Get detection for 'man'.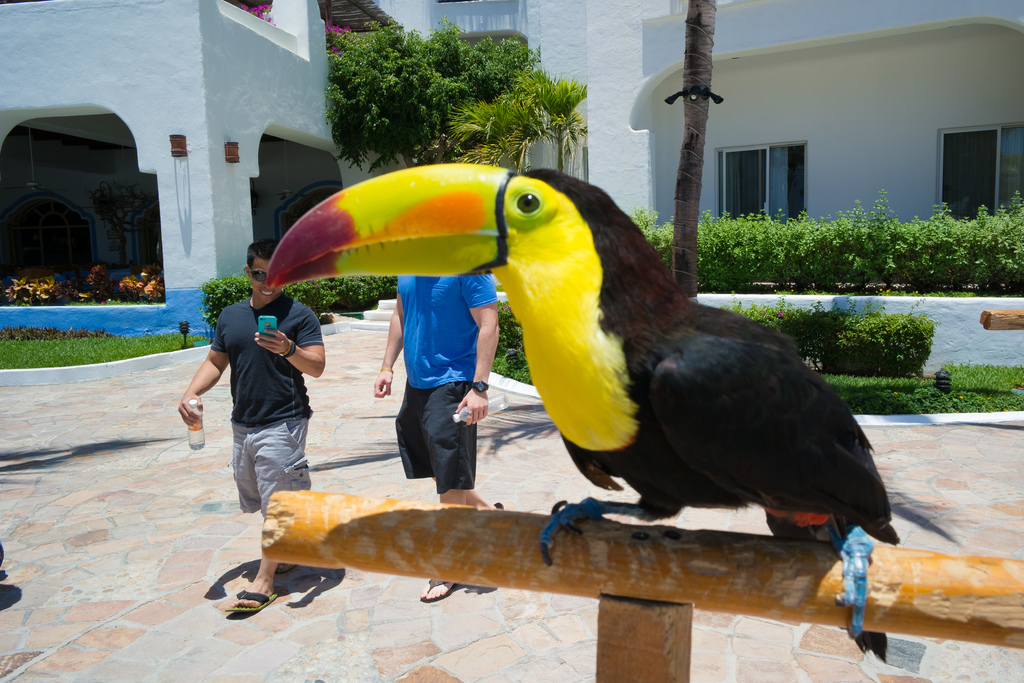
Detection: pyautogui.locateOnScreen(178, 236, 329, 611).
